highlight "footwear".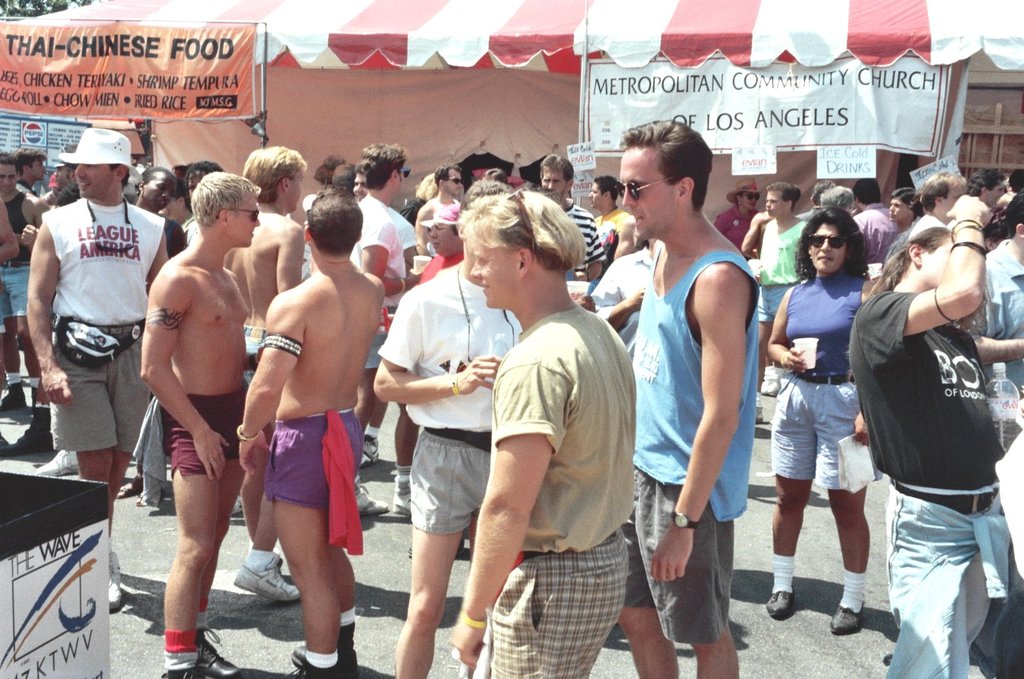
Highlighted region: x1=833, y1=606, x2=865, y2=633.
